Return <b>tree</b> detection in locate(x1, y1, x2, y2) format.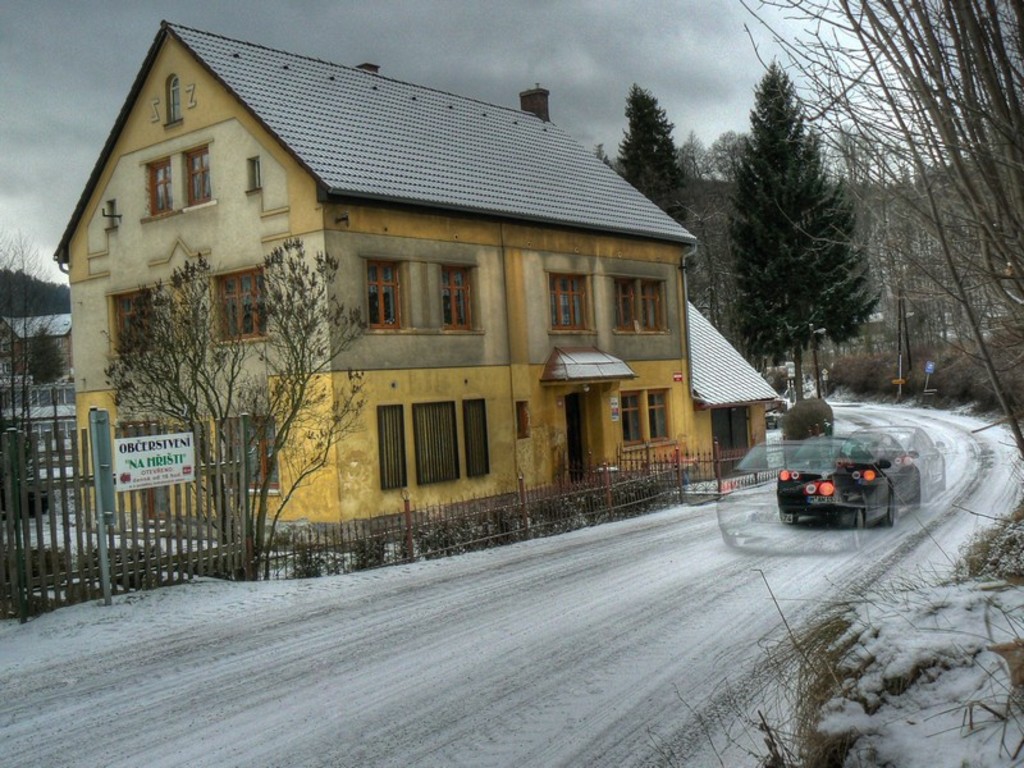
locate(96, 241, 371, 590).
